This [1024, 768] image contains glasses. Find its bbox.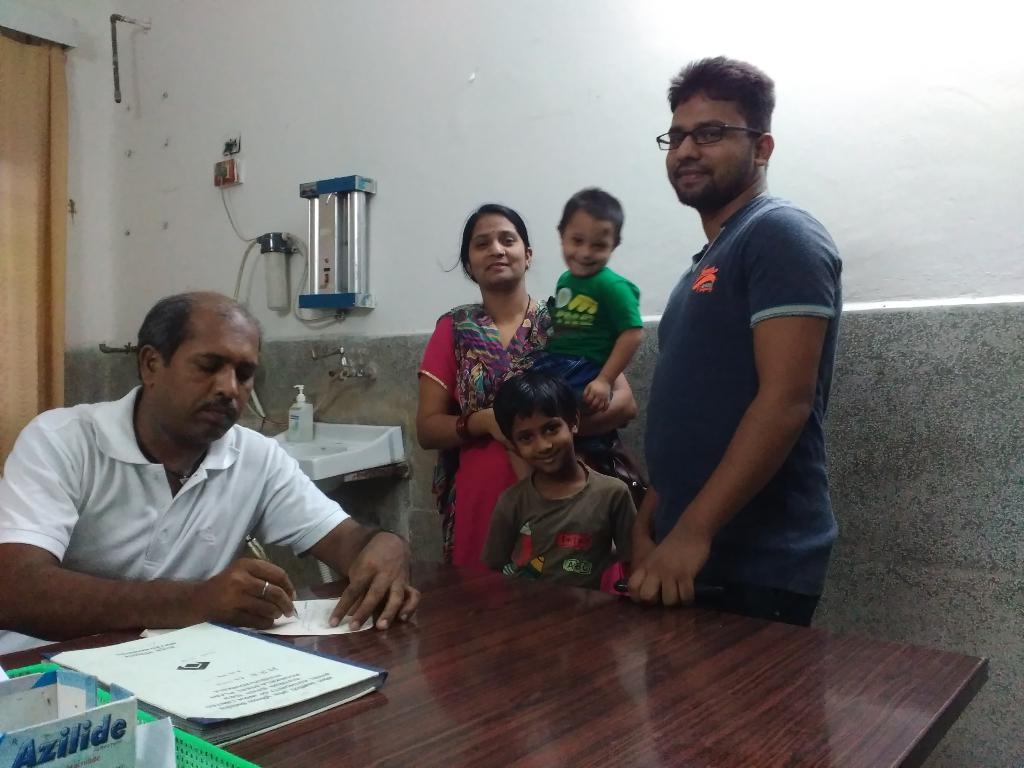
<bbox>661, 110, 778, 156</bbox>.
